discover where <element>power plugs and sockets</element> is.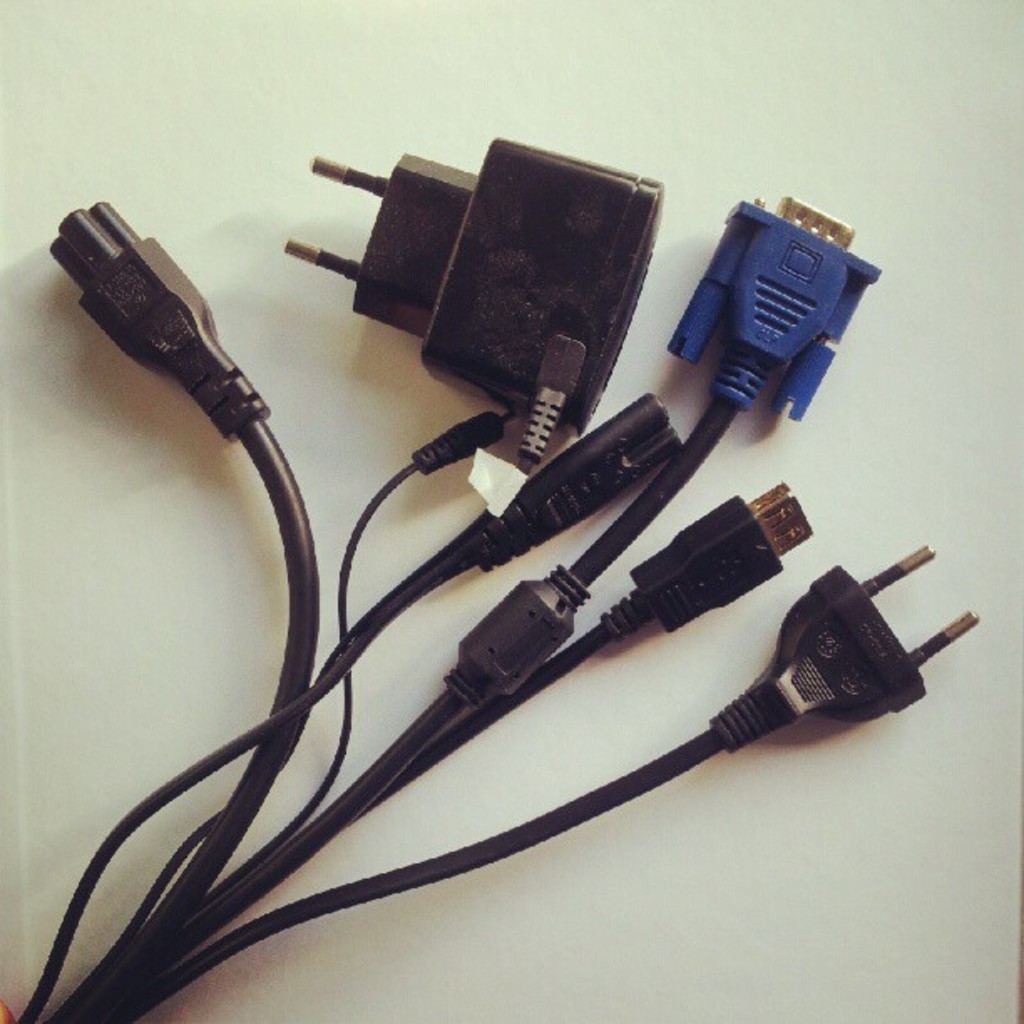
Discovered at (35,191,268,447).
